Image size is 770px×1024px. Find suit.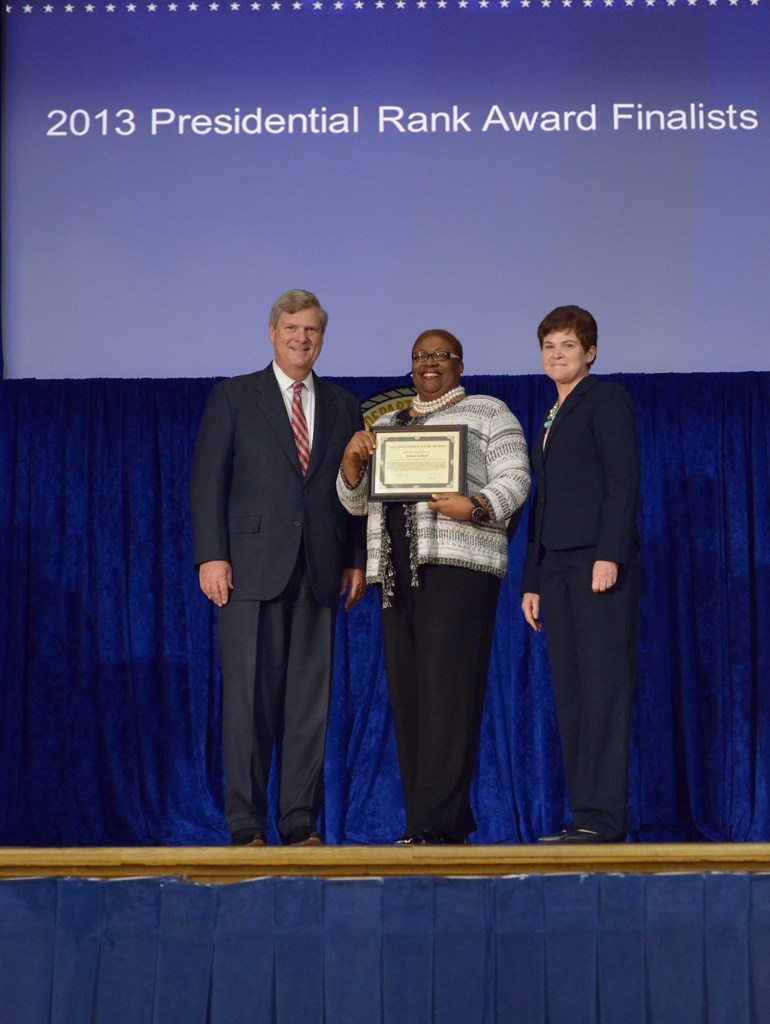
{"left": 184, "top": 269, "right": 384, "bottom": 834}.
